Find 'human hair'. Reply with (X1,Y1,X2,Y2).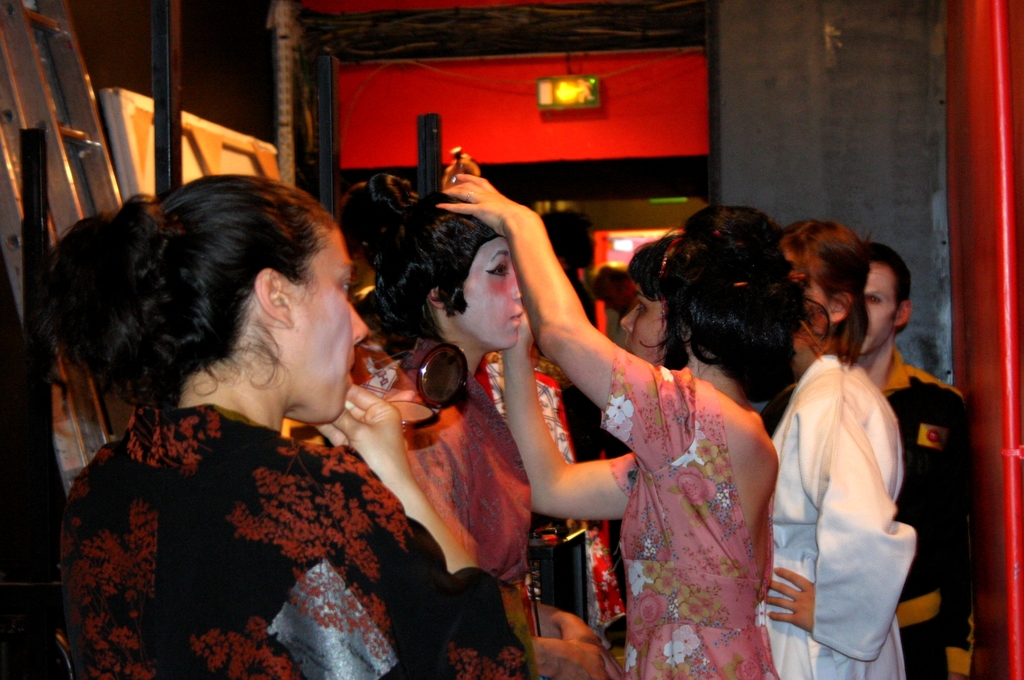
(593,266,631,328).
